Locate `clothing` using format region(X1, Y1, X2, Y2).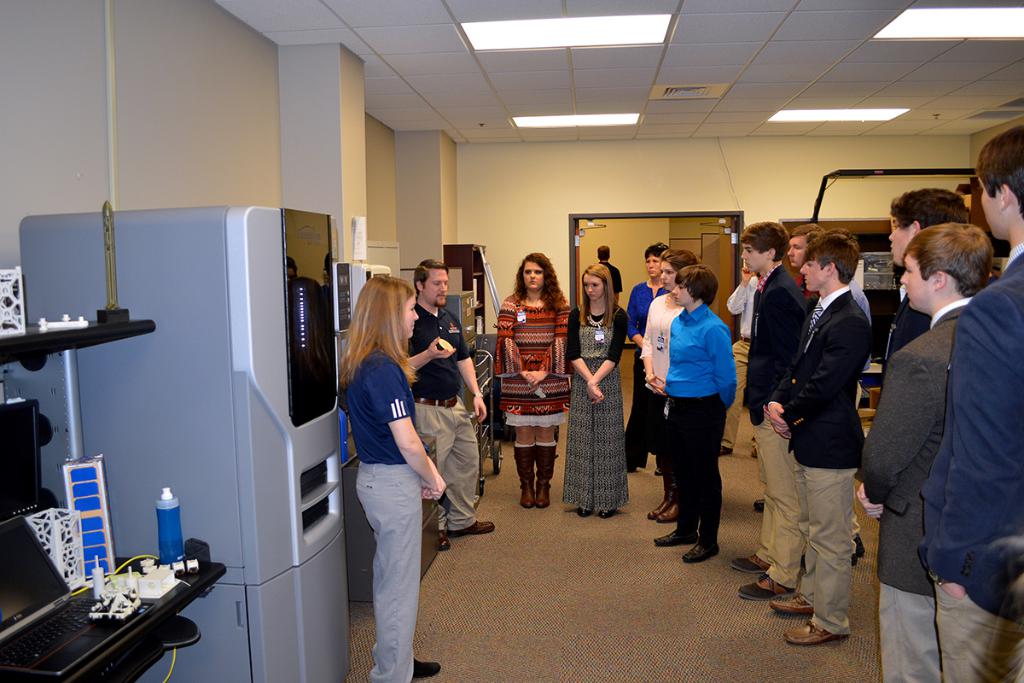
region(633, 292, 691, 386).
